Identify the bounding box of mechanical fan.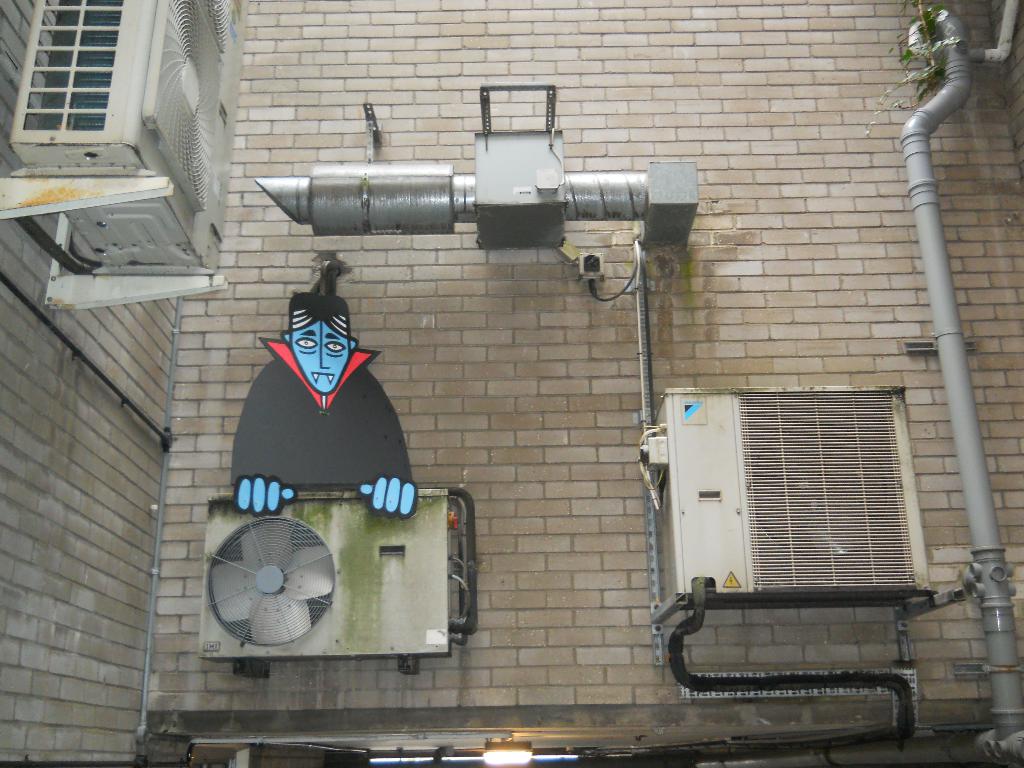
Rect(10, 0, 251, 268).
